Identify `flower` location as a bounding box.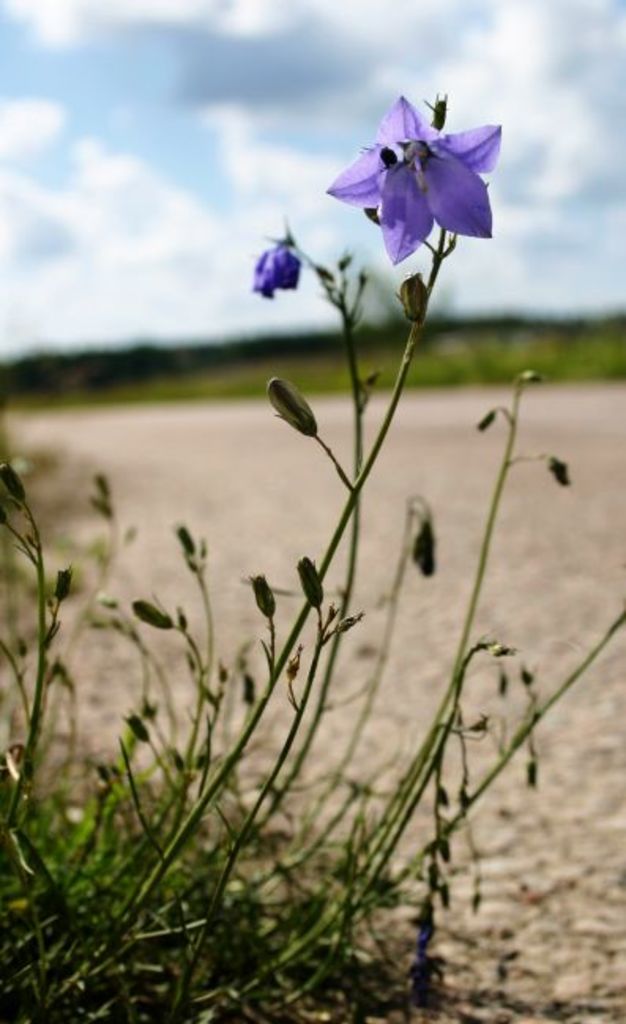
crop(322, 92, 494, 290).
